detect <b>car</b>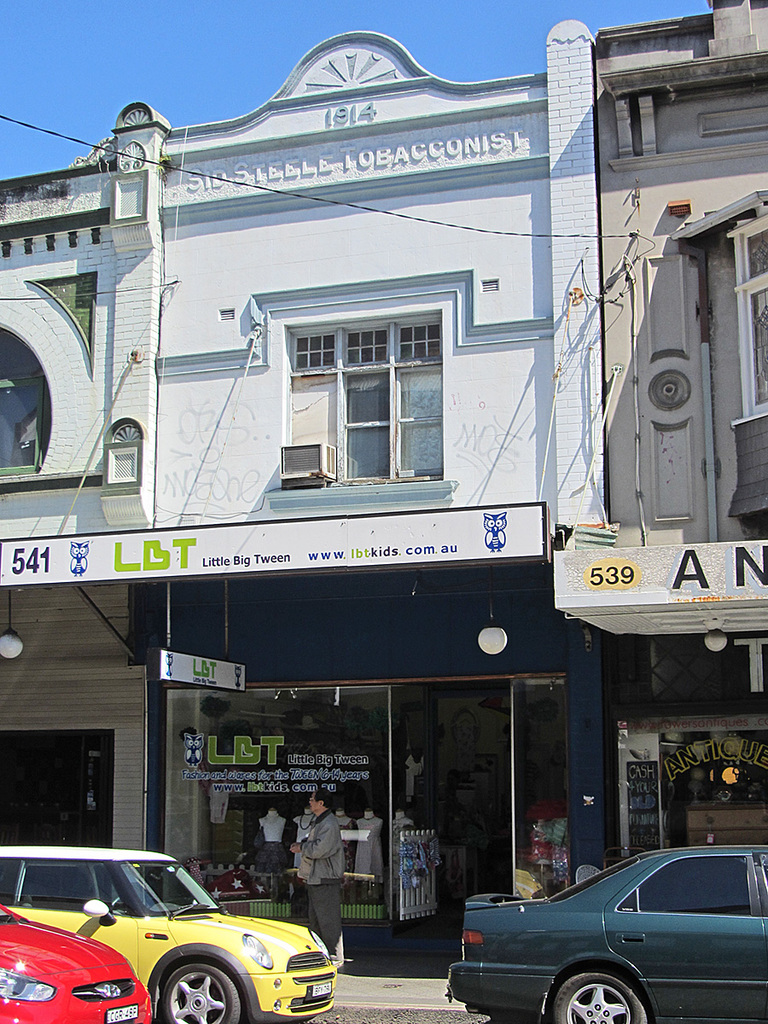
l=0, t=847, r=335, b=1023
